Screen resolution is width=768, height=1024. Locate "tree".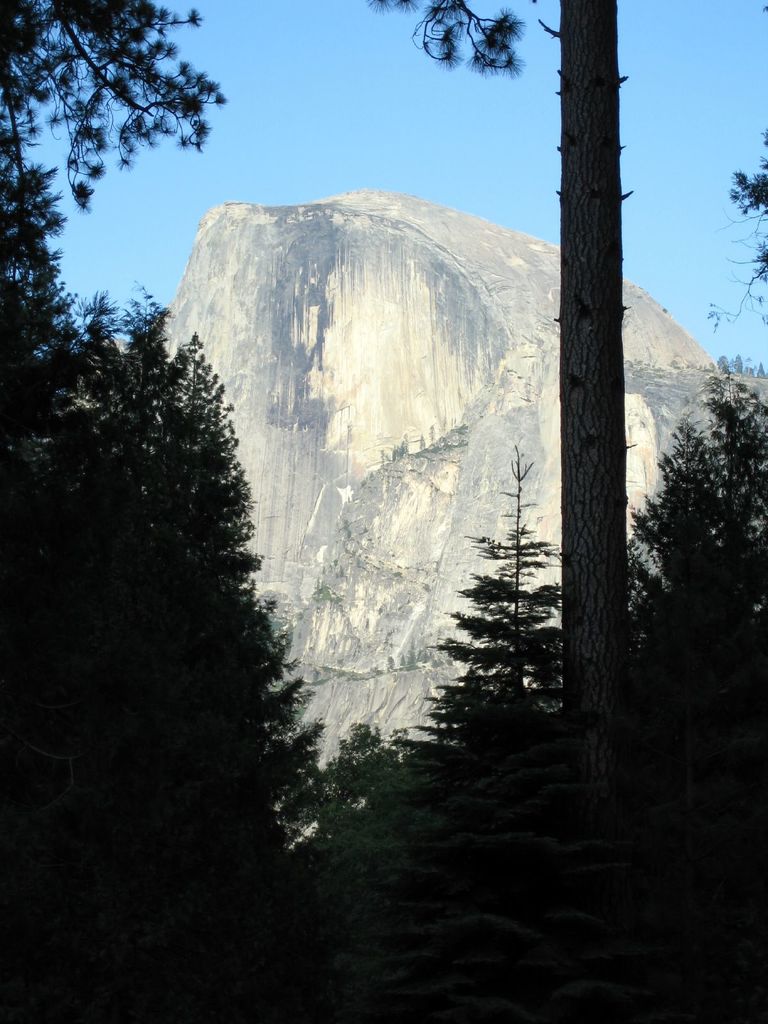
bbox=(38, 308, 343, 945).
